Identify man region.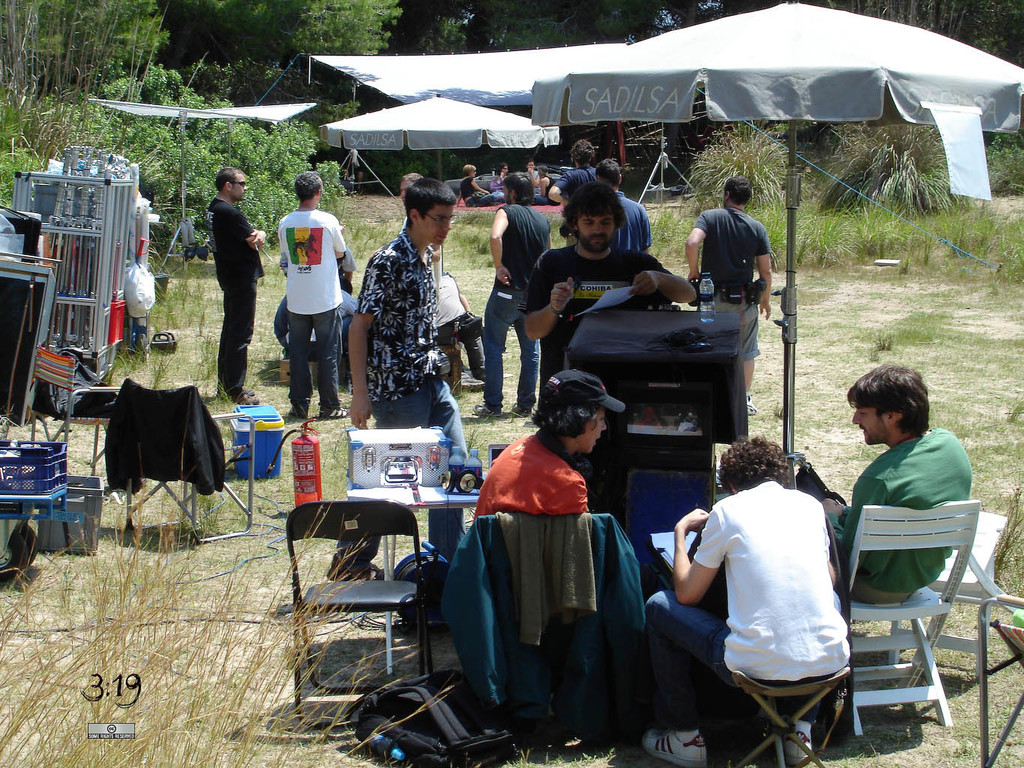
Region: (x1=210, y1=167, x2=271, y2=409).
